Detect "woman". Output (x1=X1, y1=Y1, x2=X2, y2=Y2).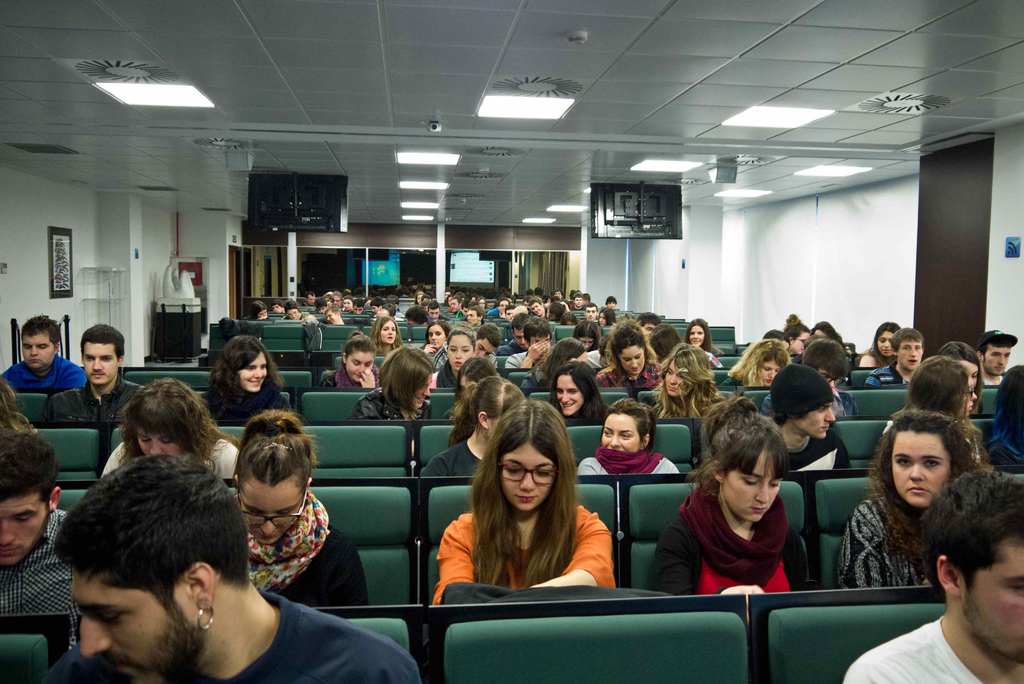
(x1=435, y1=410, x2=616, y2=617).
